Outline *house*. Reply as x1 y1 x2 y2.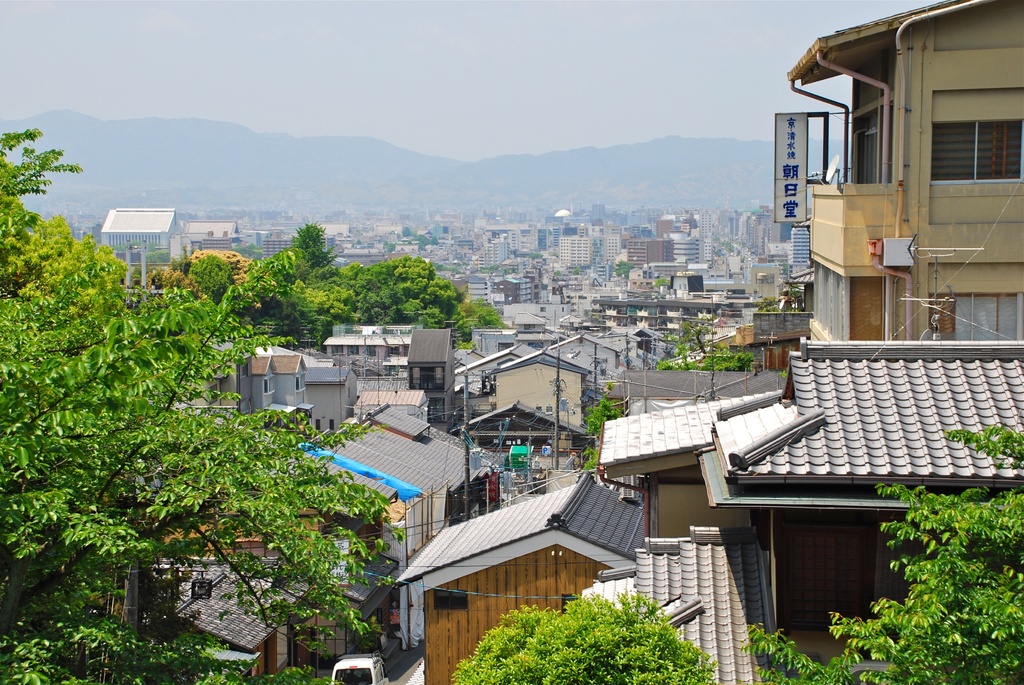
574 522 758 684.
